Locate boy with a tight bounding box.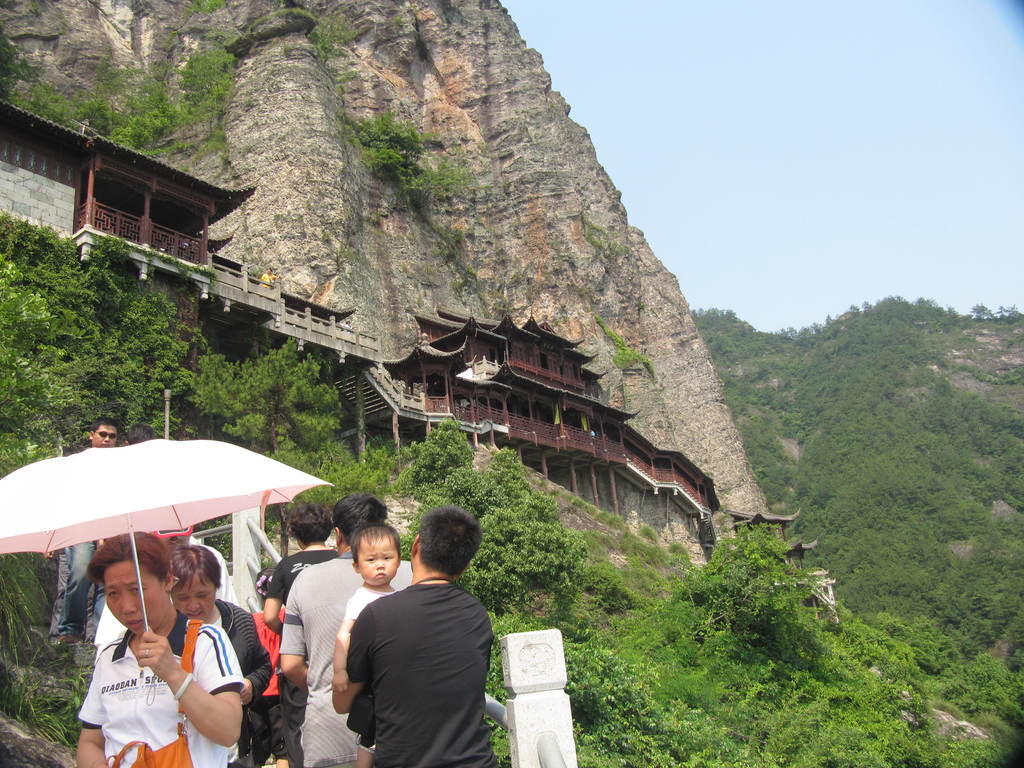
<bbox>318, 524, 408, 759</bbox>.
